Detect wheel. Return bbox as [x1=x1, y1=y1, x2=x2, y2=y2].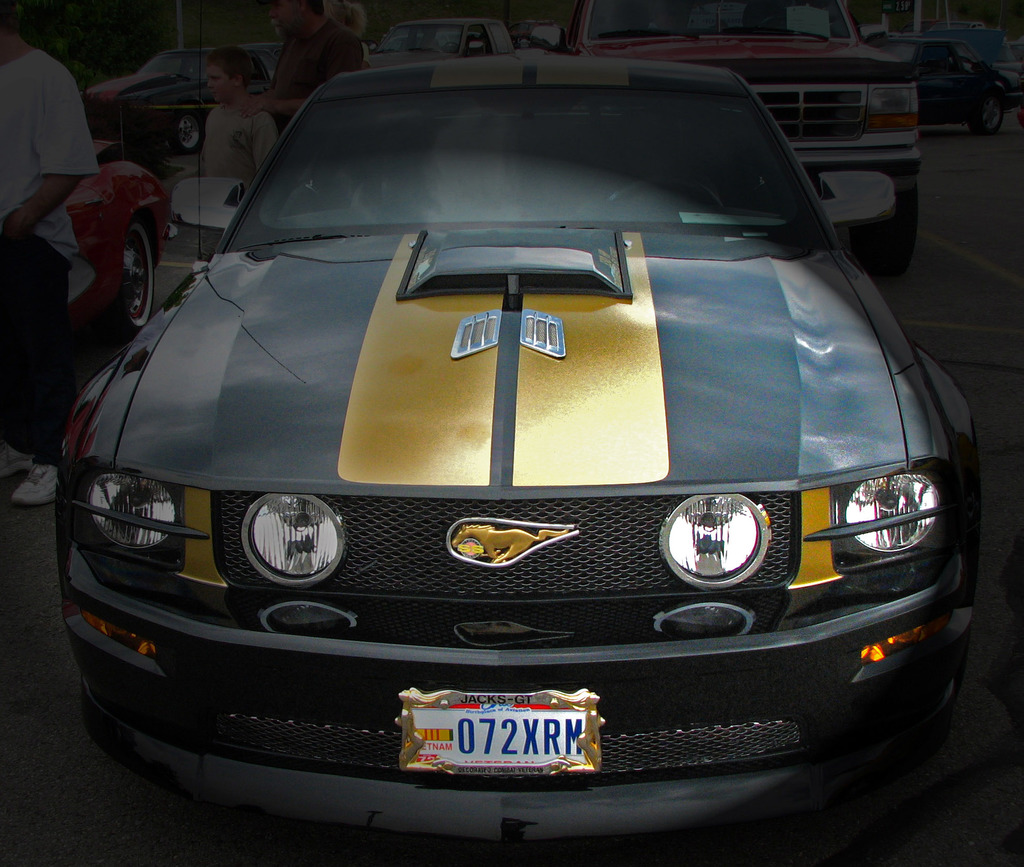
[x1=856, y1=173, x2=917, y2=280].
